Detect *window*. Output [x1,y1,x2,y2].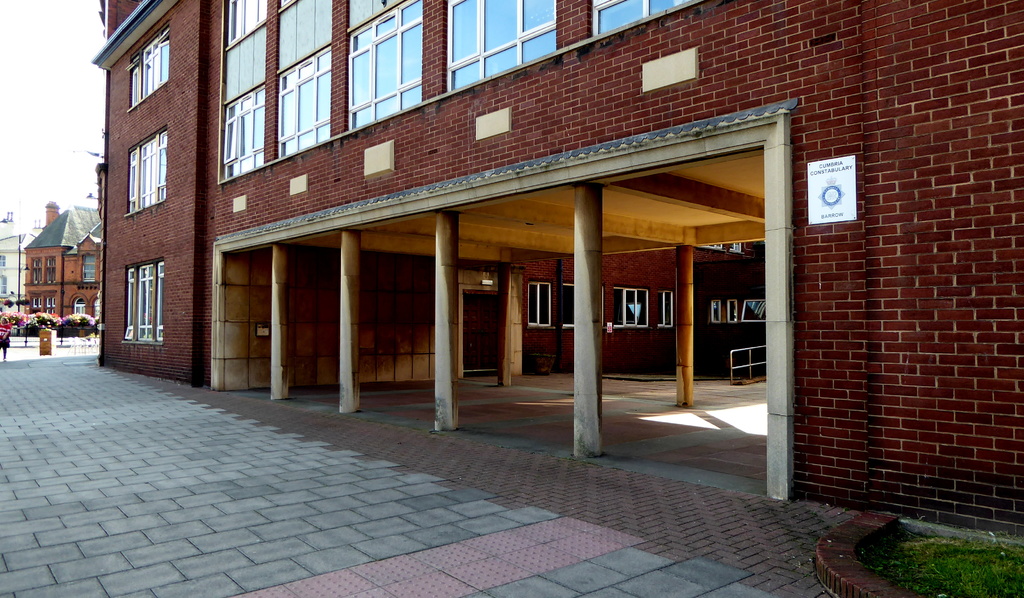
[47,296,54,304].
